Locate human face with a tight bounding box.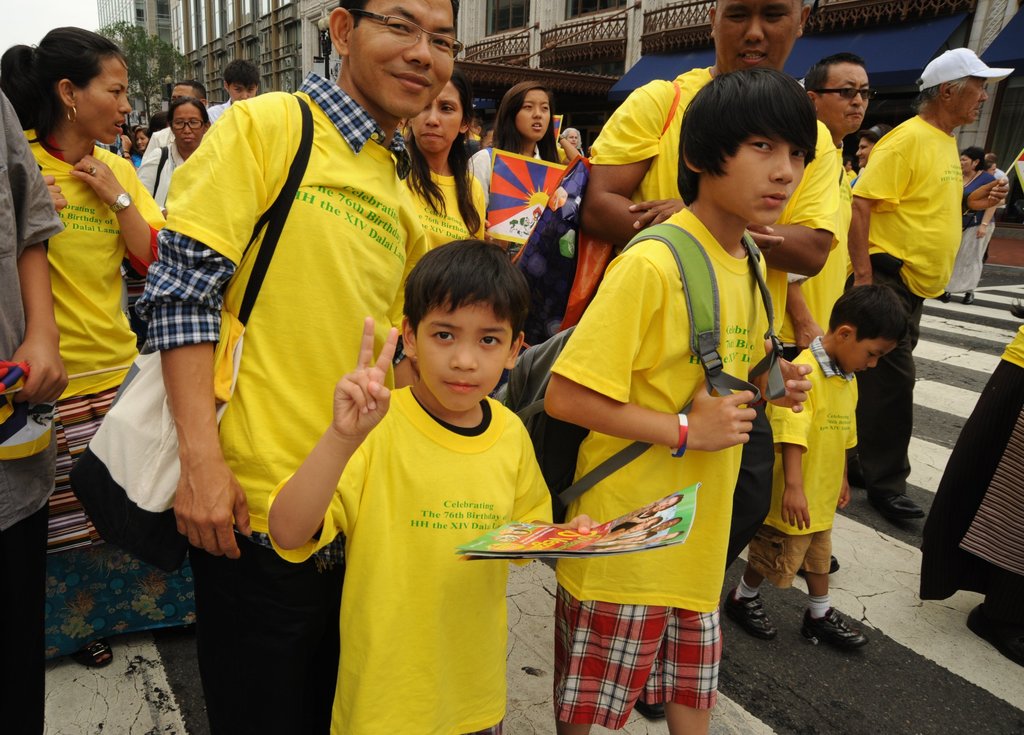
[x1=518, y1=81, x2=556, y2=140].
